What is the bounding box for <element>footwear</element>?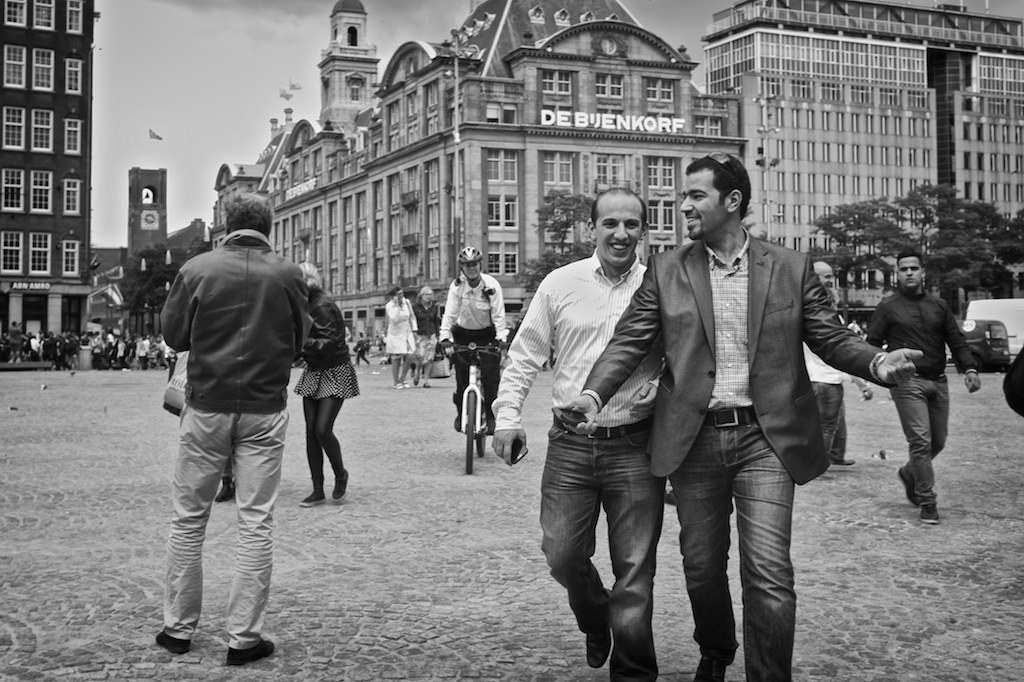
l=897, t=469, r=914, b=505.
